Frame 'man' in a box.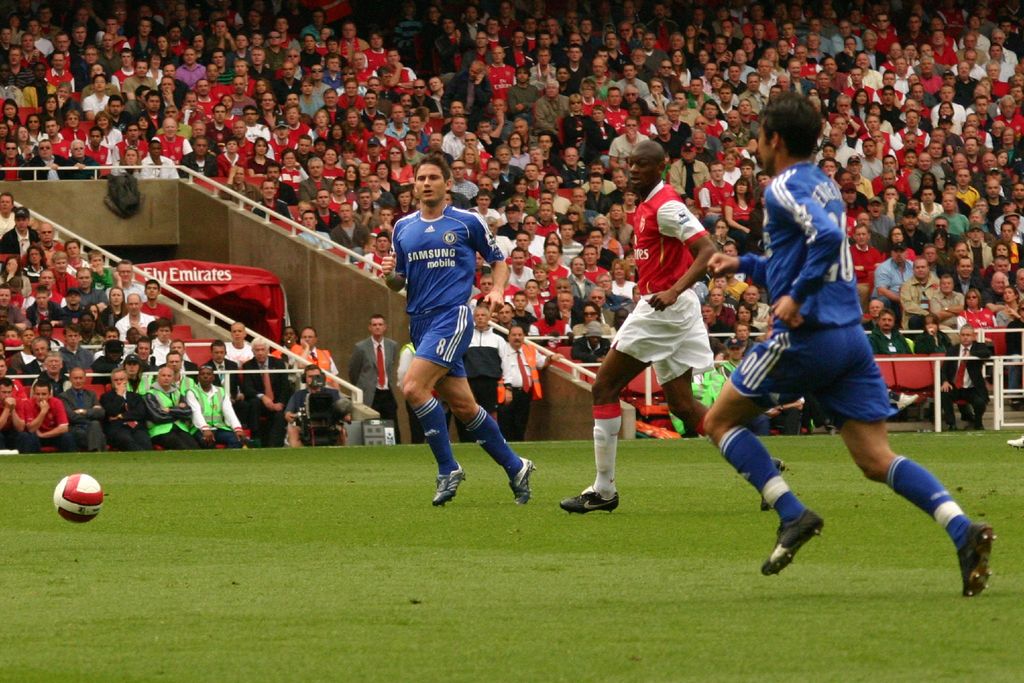
bbox(56, 284, 88, 316).
